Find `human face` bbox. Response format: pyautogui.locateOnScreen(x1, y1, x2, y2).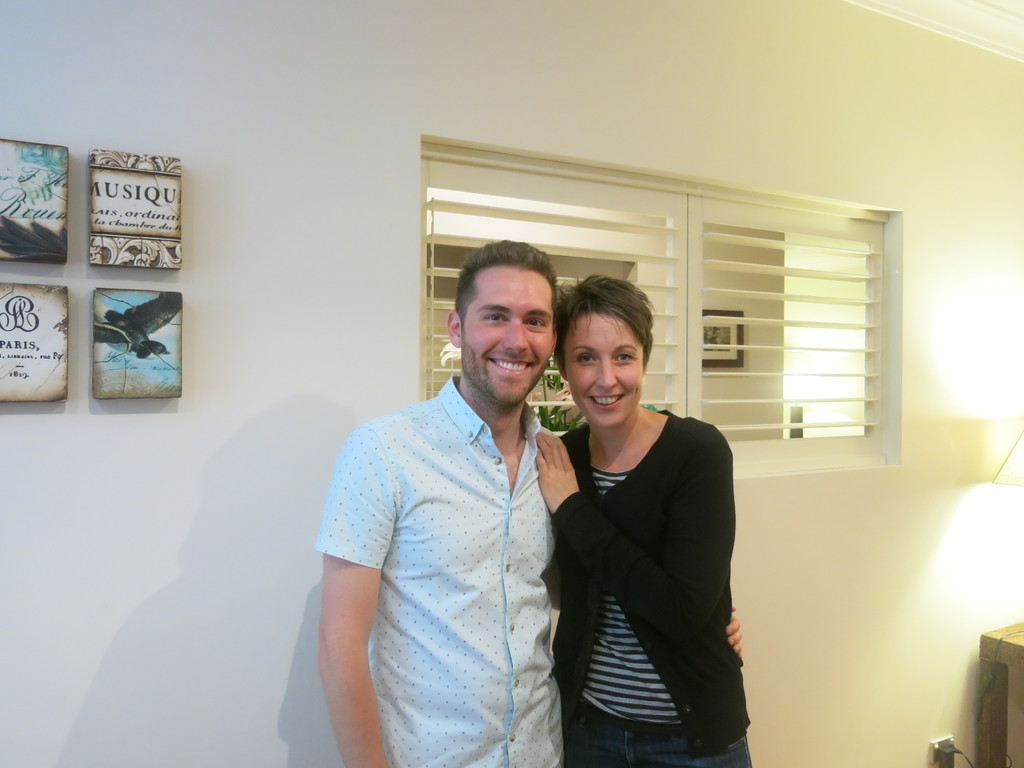
pyautogui.locateOnScreen(461, 265, 559, 405).
